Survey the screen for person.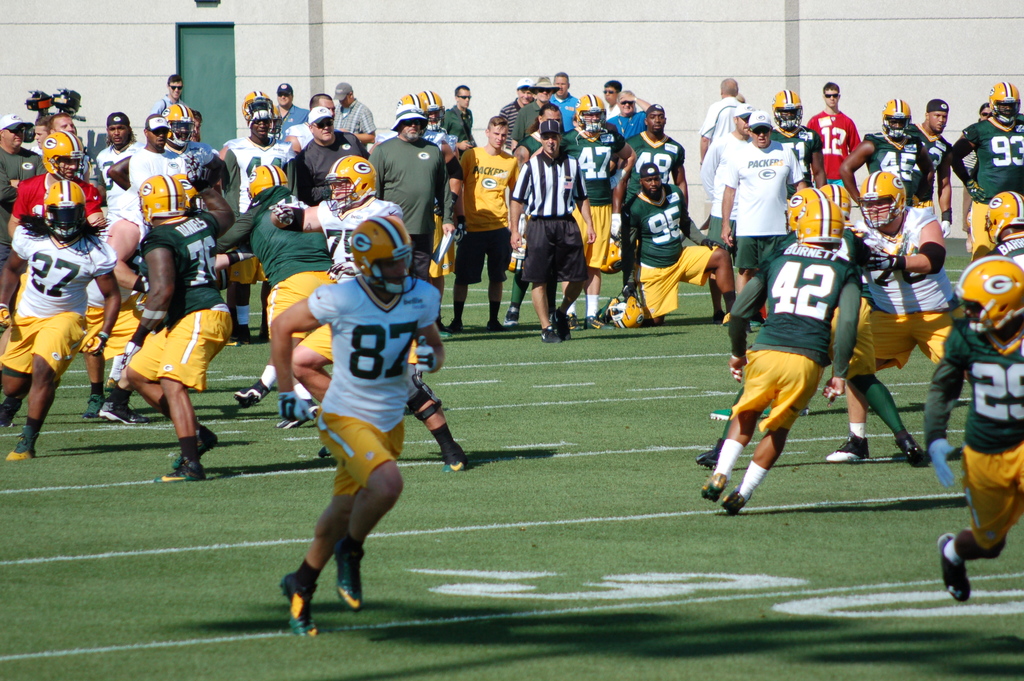
Survey found: pyautogui.locateOnScreen(598, 78, 623, 119).
